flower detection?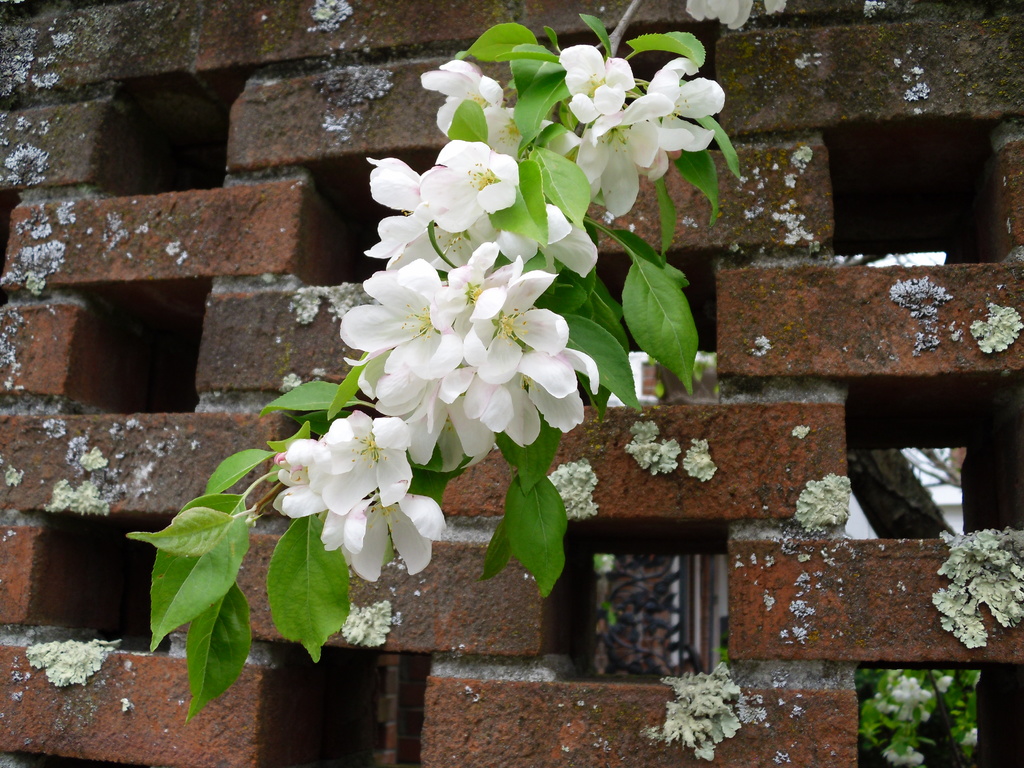
bbox(643, 53, 726, 151)
